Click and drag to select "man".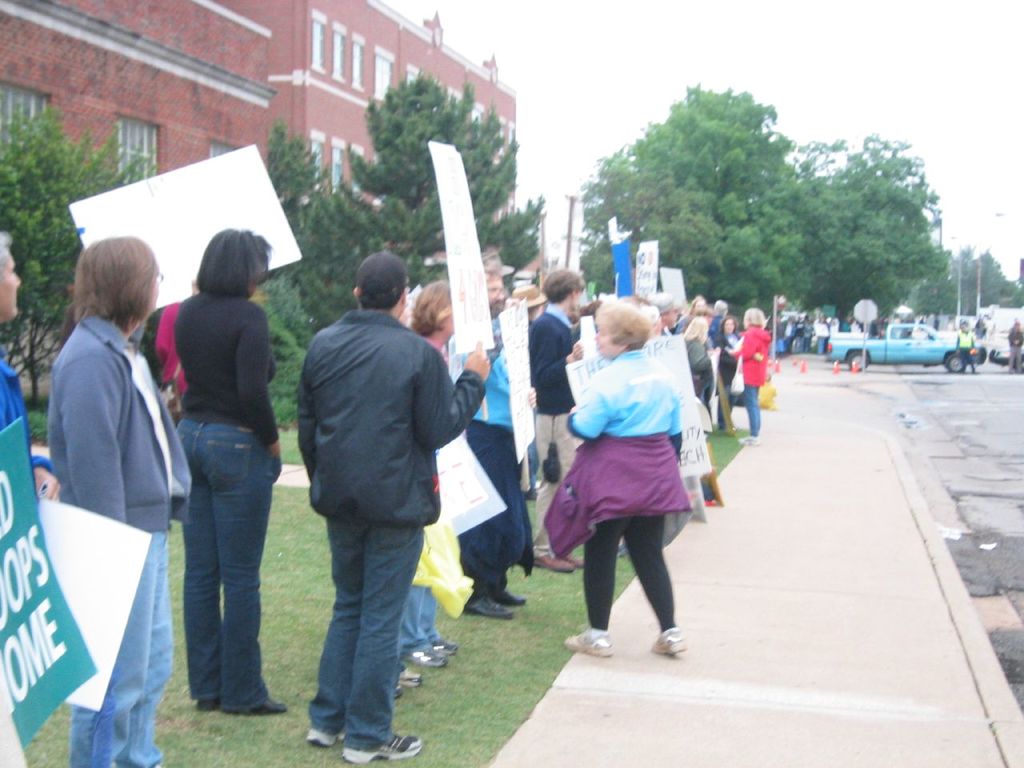
Selection: x1=525, y1=266, x2=598, y2=572.
